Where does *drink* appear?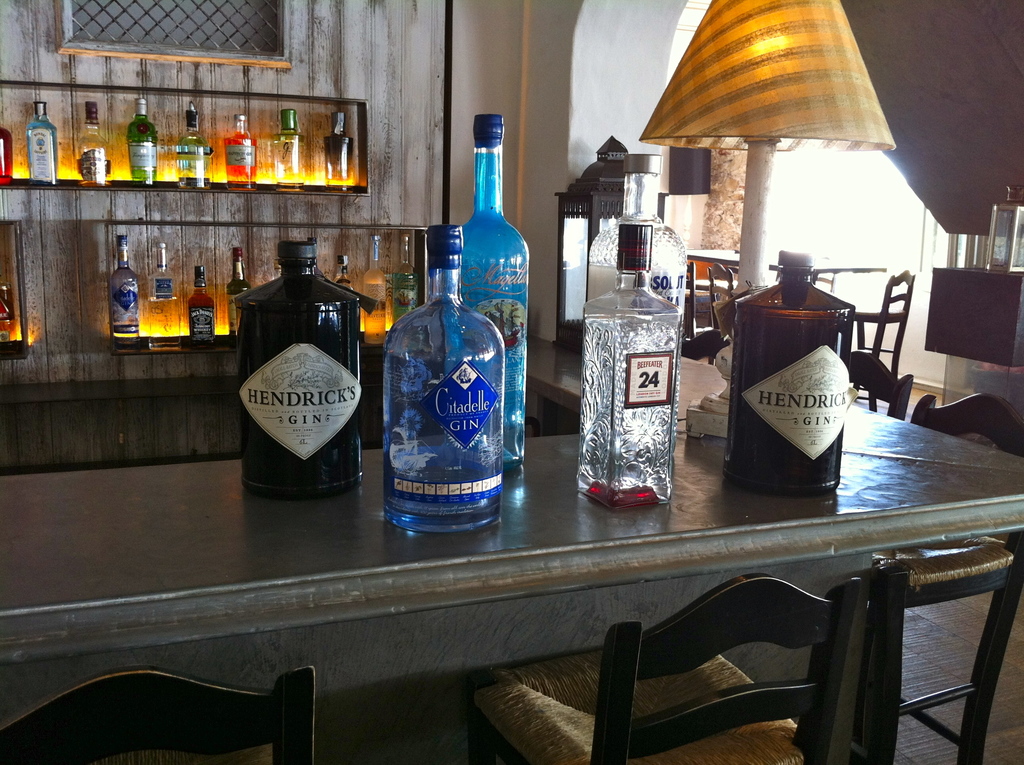
Appears at <bbox>271, 134, 306, 181</bbox>.
